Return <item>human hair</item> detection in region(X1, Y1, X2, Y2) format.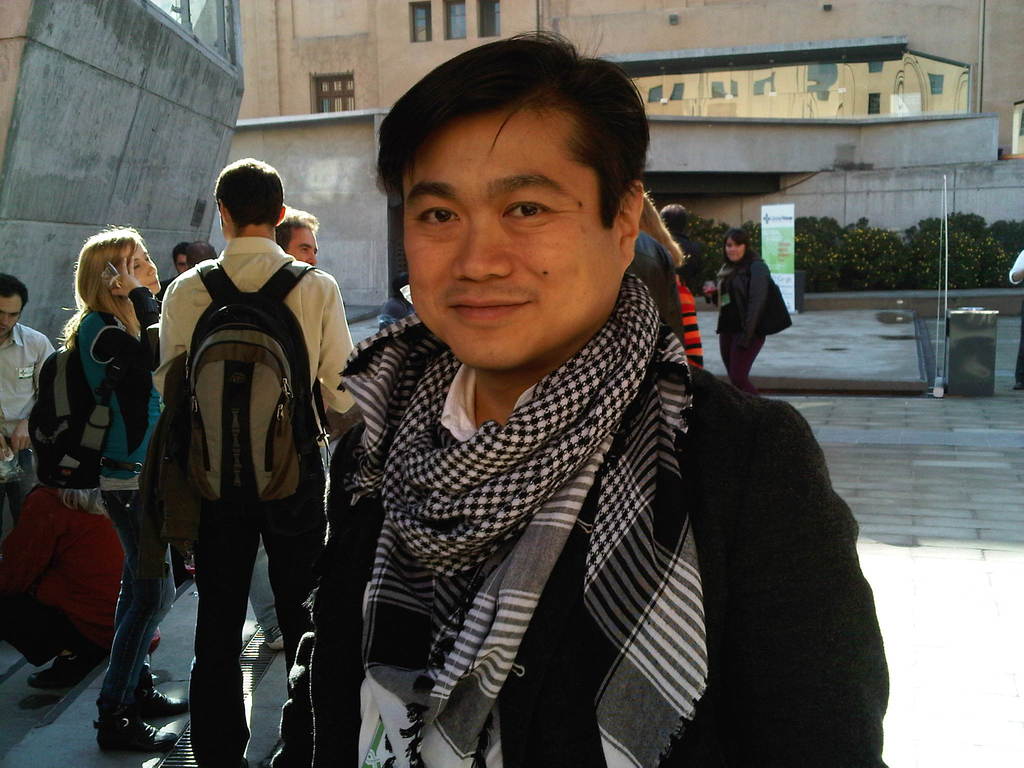
region(637, 192, 687, 270).
